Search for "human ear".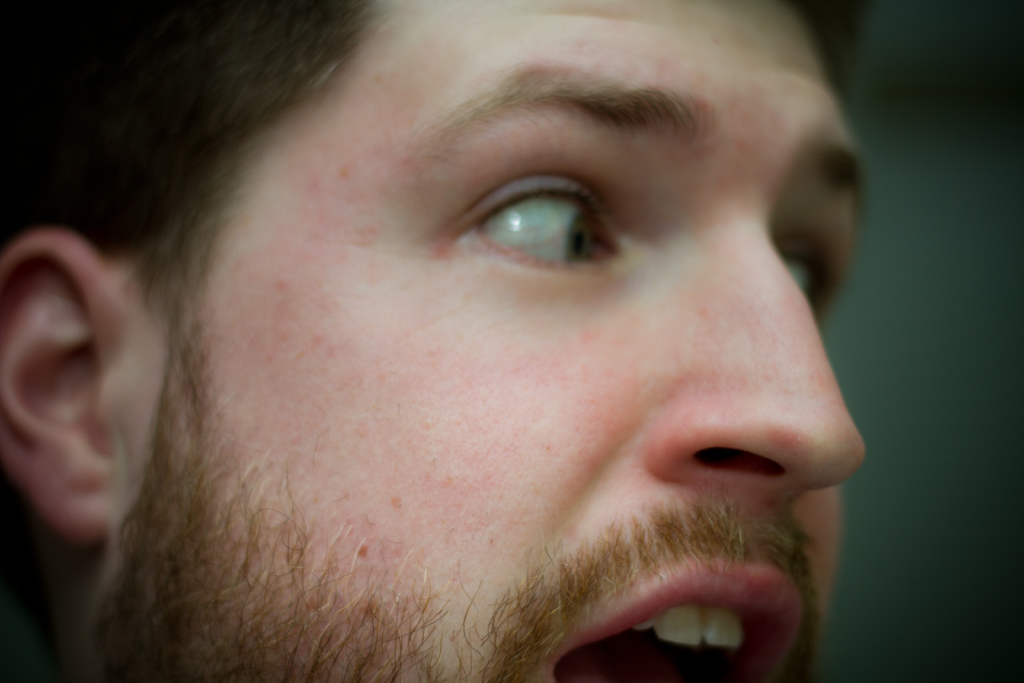
Found at bbox=[0, 226, 132, 541].
